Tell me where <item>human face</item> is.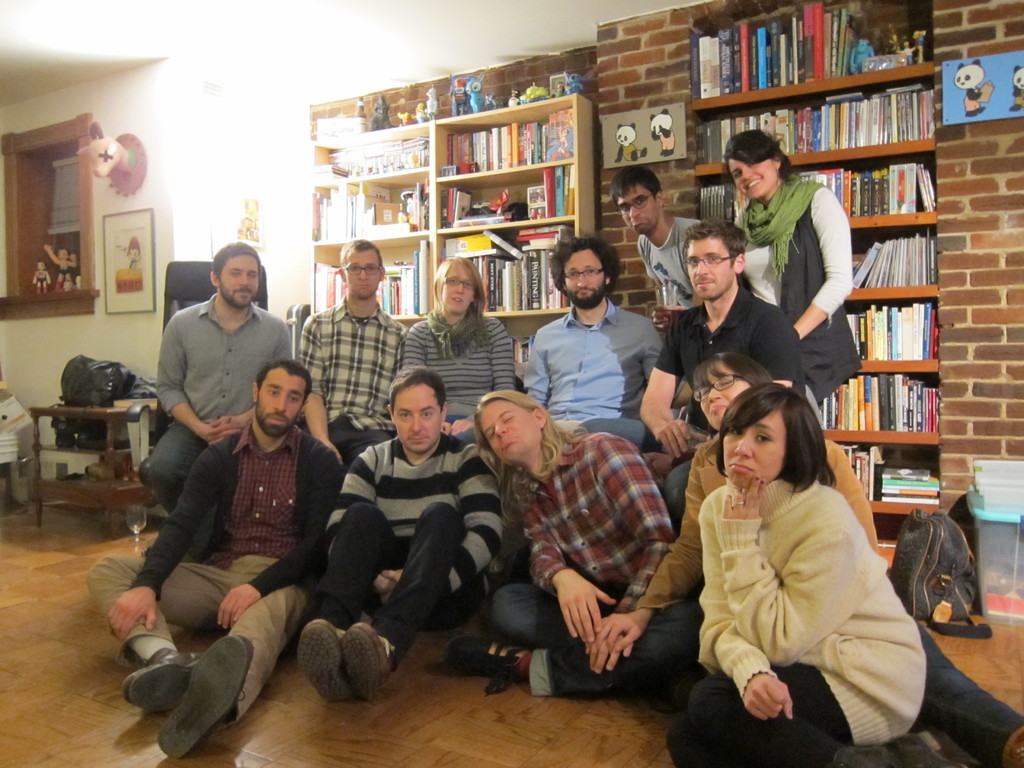
<item>human face</item> is at [730, 159, 778, 199].
